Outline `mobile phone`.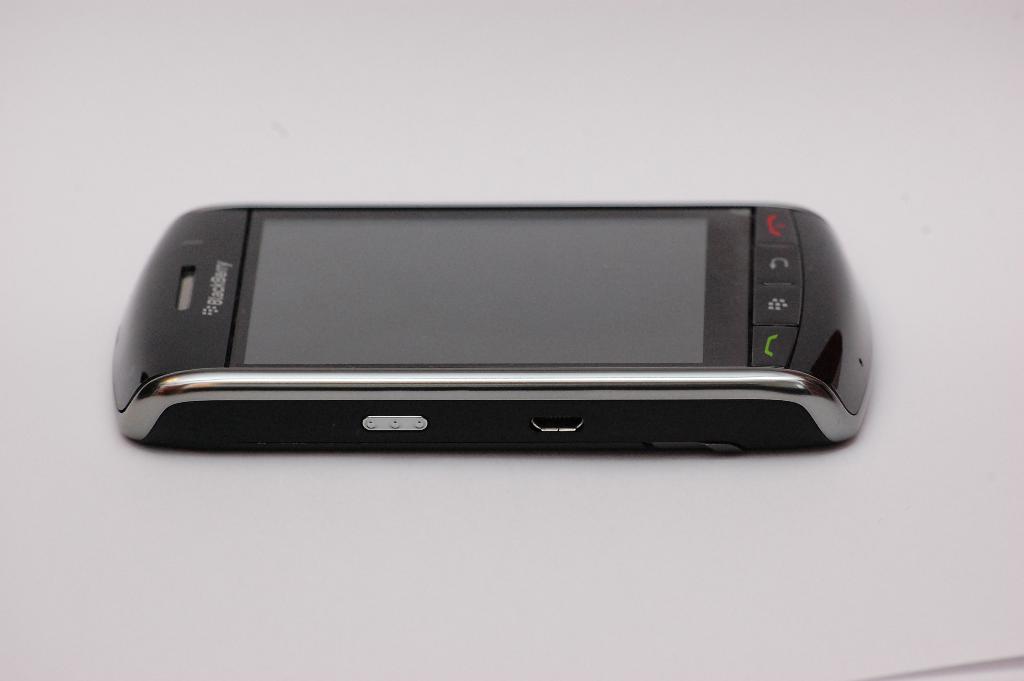
Outline: 99/204/883/464.
